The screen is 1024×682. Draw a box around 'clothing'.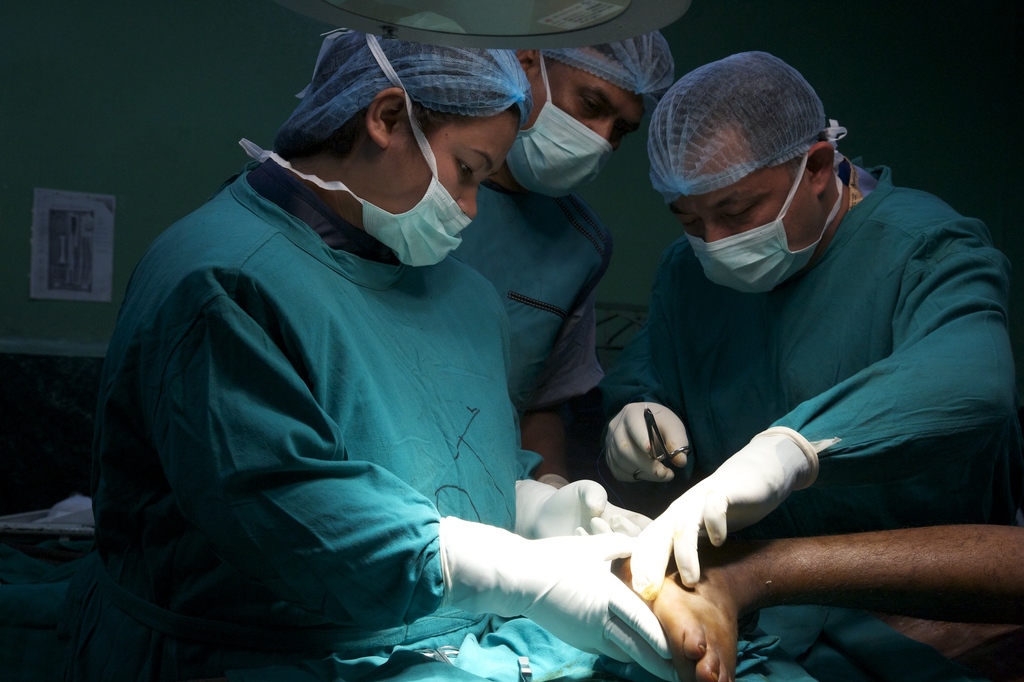
(452,176,607,421).
